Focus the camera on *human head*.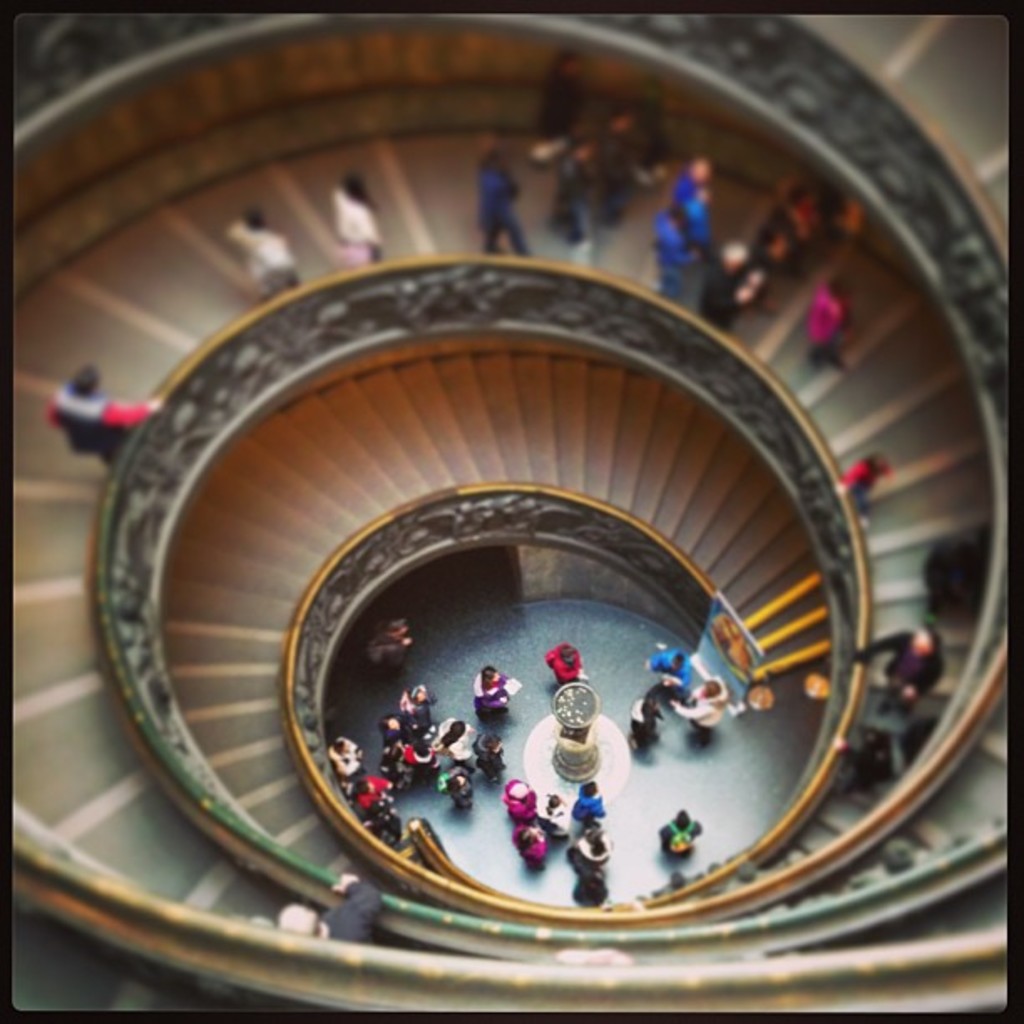
Focus region: box(822, 268, 855, 301).
